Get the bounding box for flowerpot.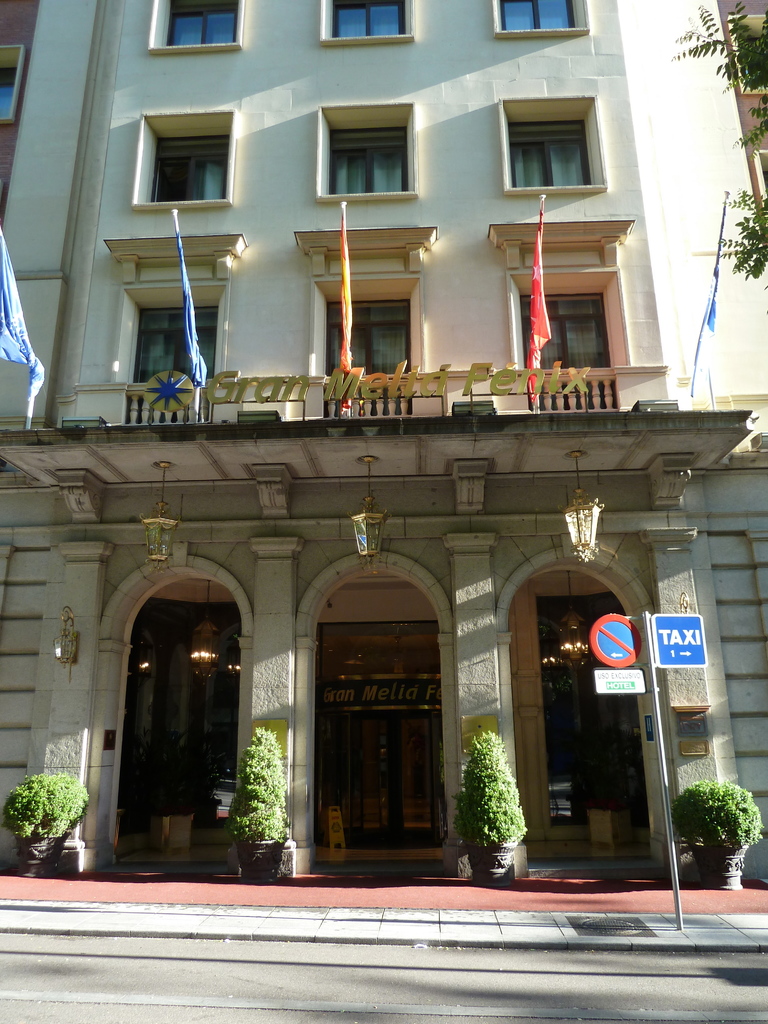
{"x1": 469, "y1": 833, "x2": 516, "y2": 889}.
